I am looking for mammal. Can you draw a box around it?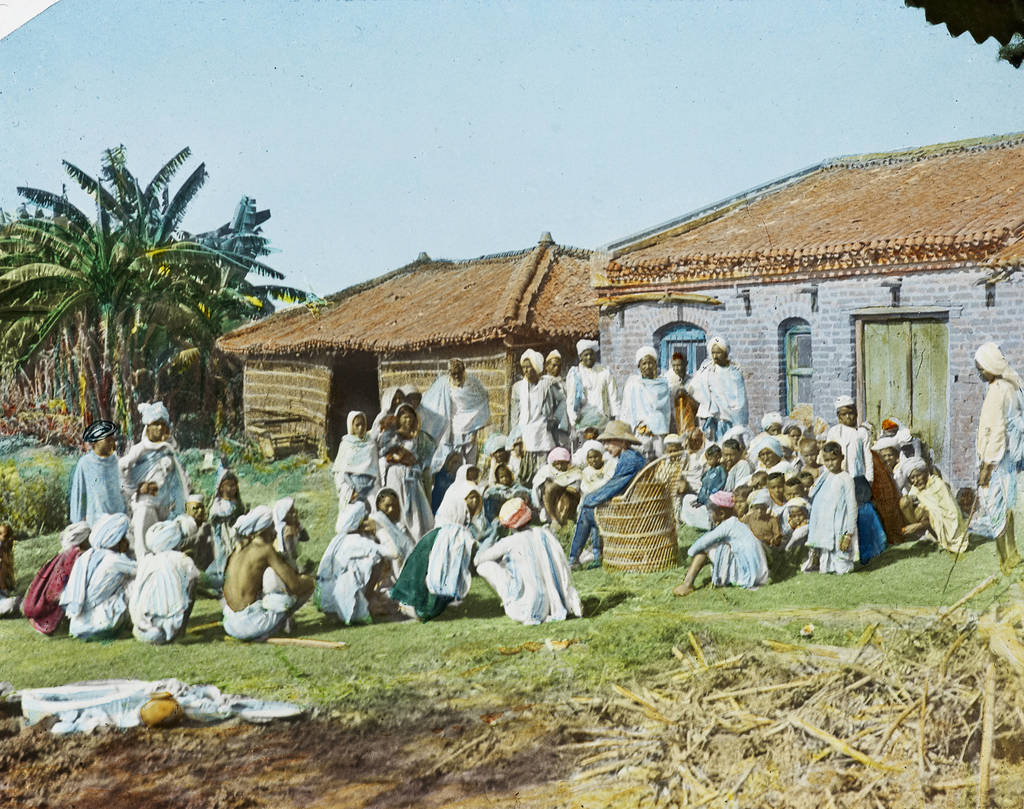
Sure, the bounding box is crop(127, 517, 200, 645).
